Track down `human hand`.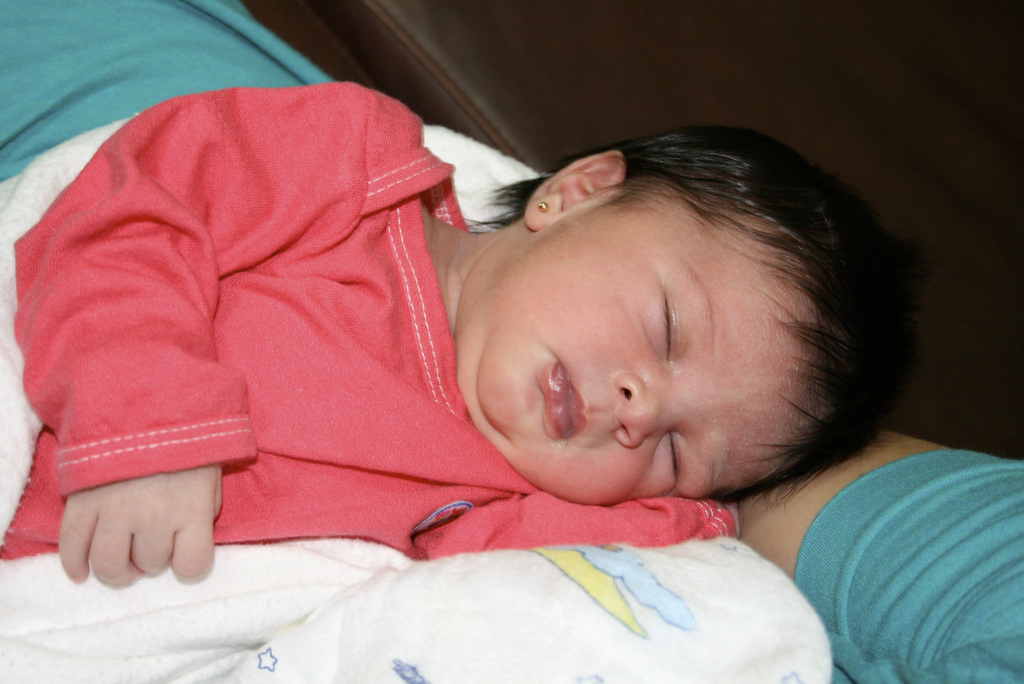
Tracked to 58 464 223 580.
